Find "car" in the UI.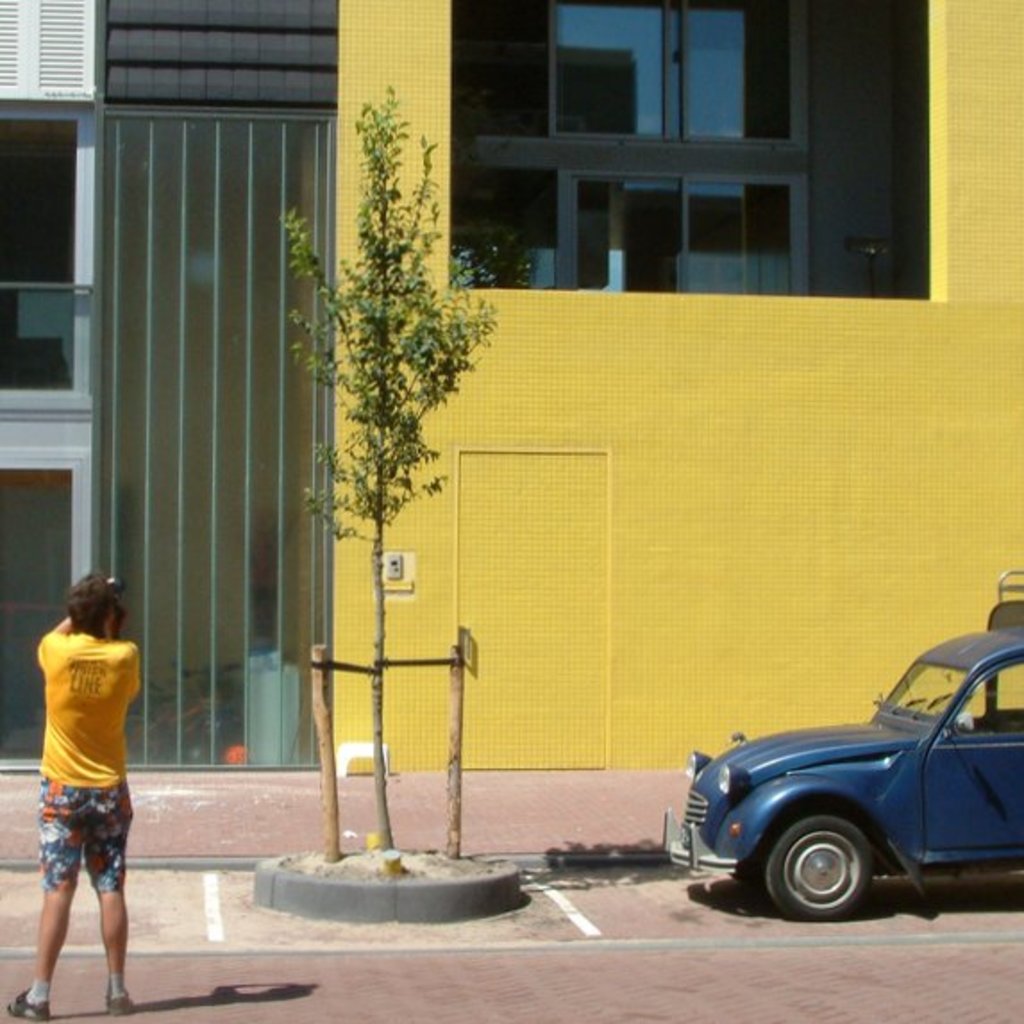
UI element at (661, 572, 1022, 920).
